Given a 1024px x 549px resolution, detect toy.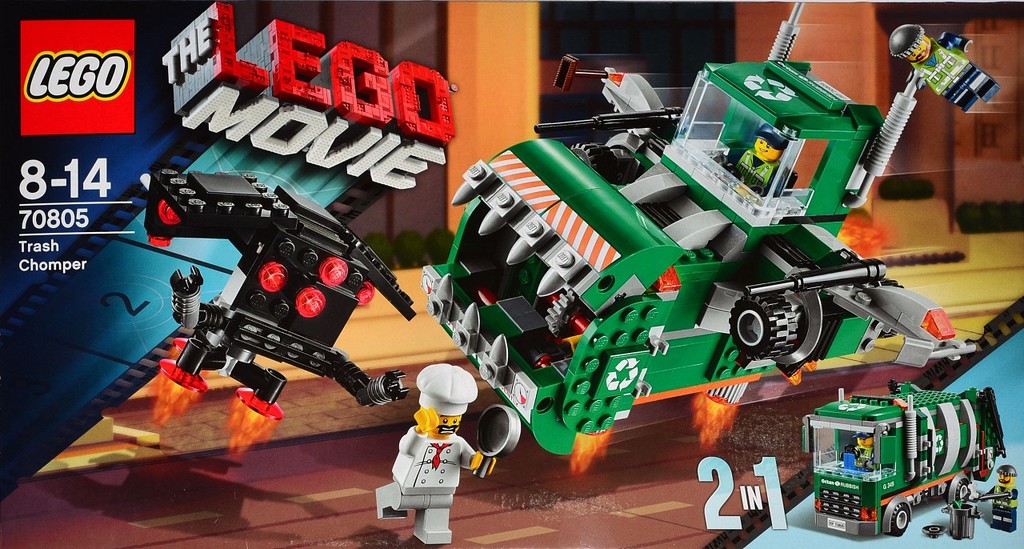
(x1=974, y1=462, x2=1020, y2=533).
